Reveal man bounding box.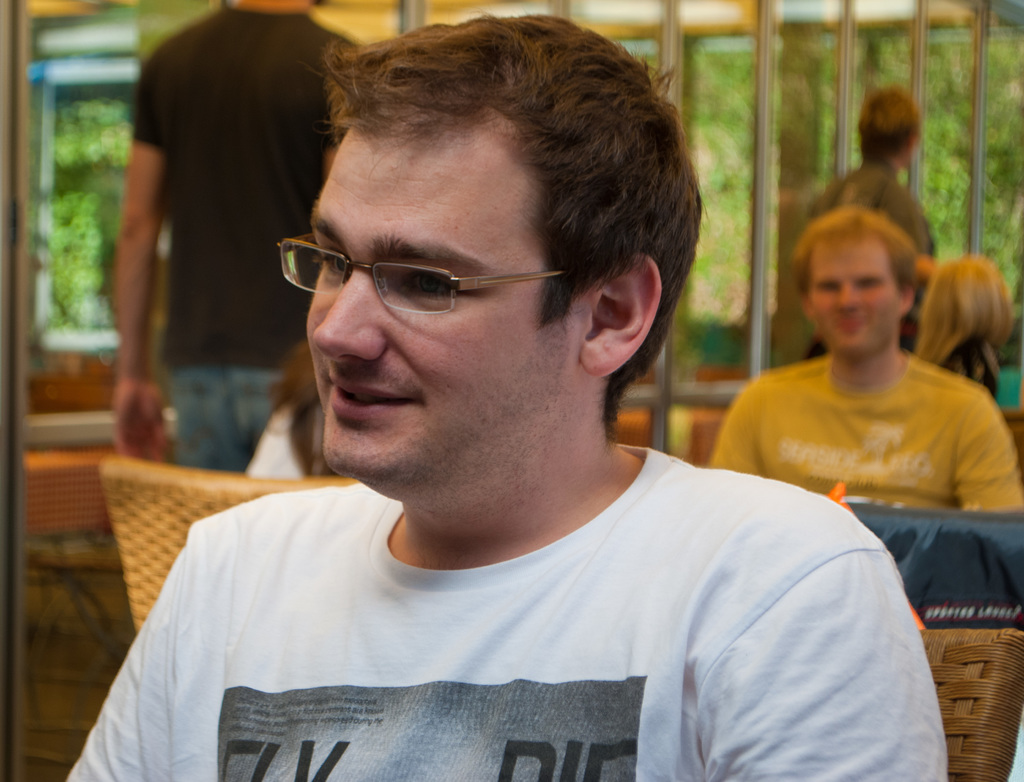
Revealed: box=[79, 29, 916, 748].
